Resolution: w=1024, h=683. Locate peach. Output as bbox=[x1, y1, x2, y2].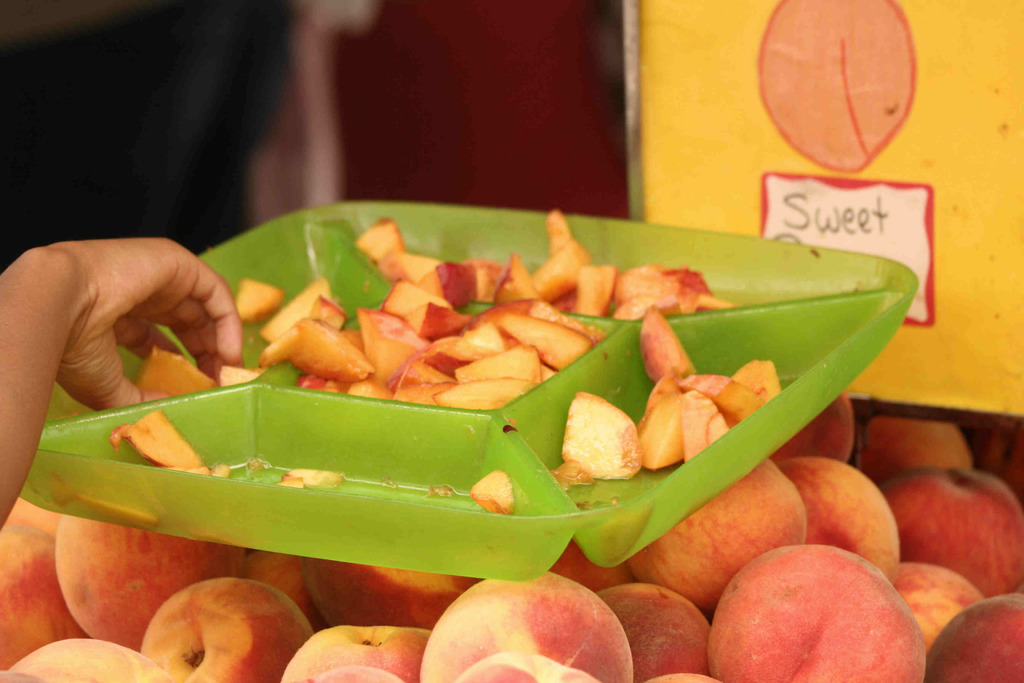
bbox=[468, 469, 512, 518].
